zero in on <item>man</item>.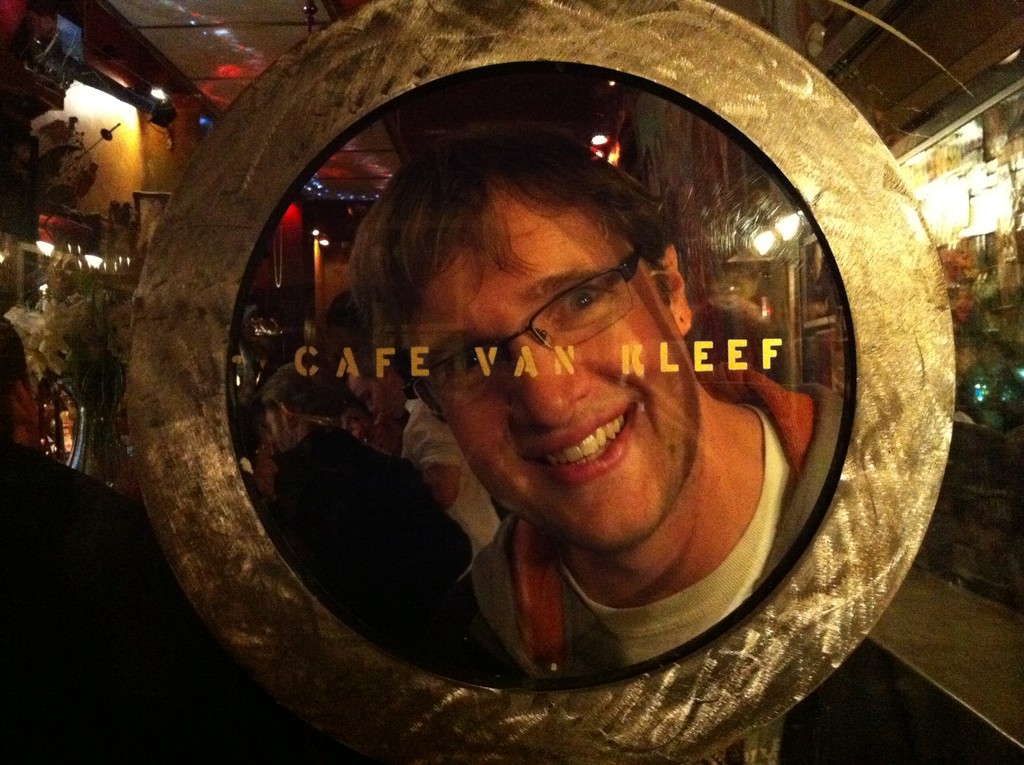
Zeroed in: [left=258, top=360, right=469, bottom=623].
